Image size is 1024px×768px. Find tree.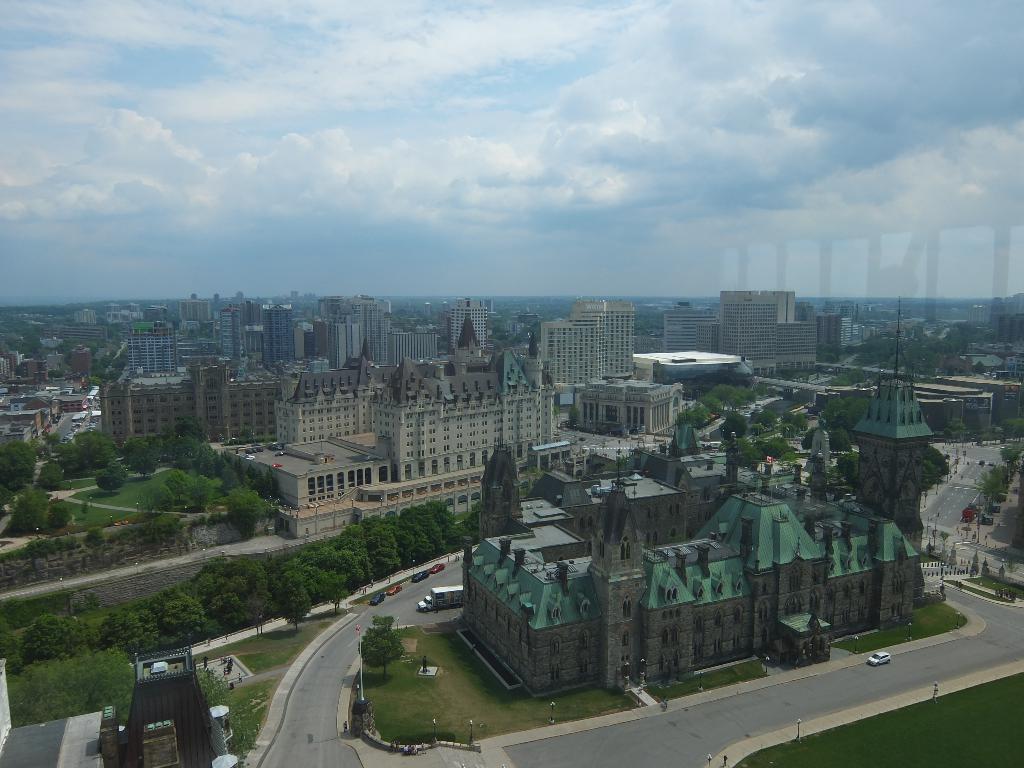
<bbox>746, 404, 774, 429</bbox>.
